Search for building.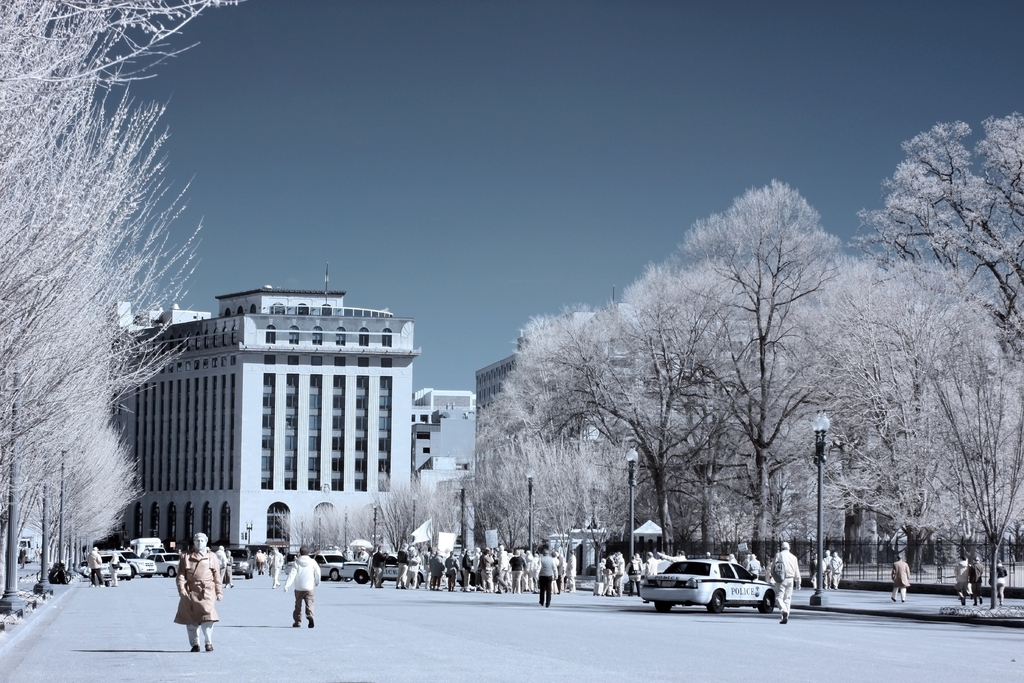
Found at {"x1": 476, "y1": 353, "x2": 516, "y2": 418}.
